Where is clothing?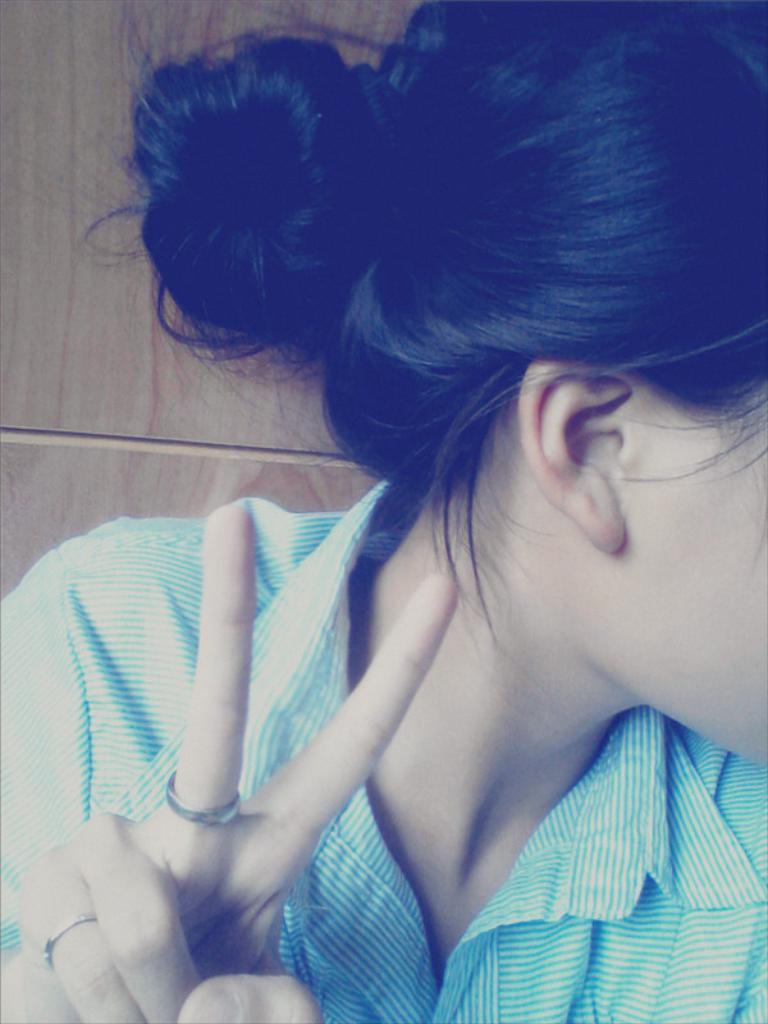
pyautogui.locateOnScreen(47, 266, 733, 995).
